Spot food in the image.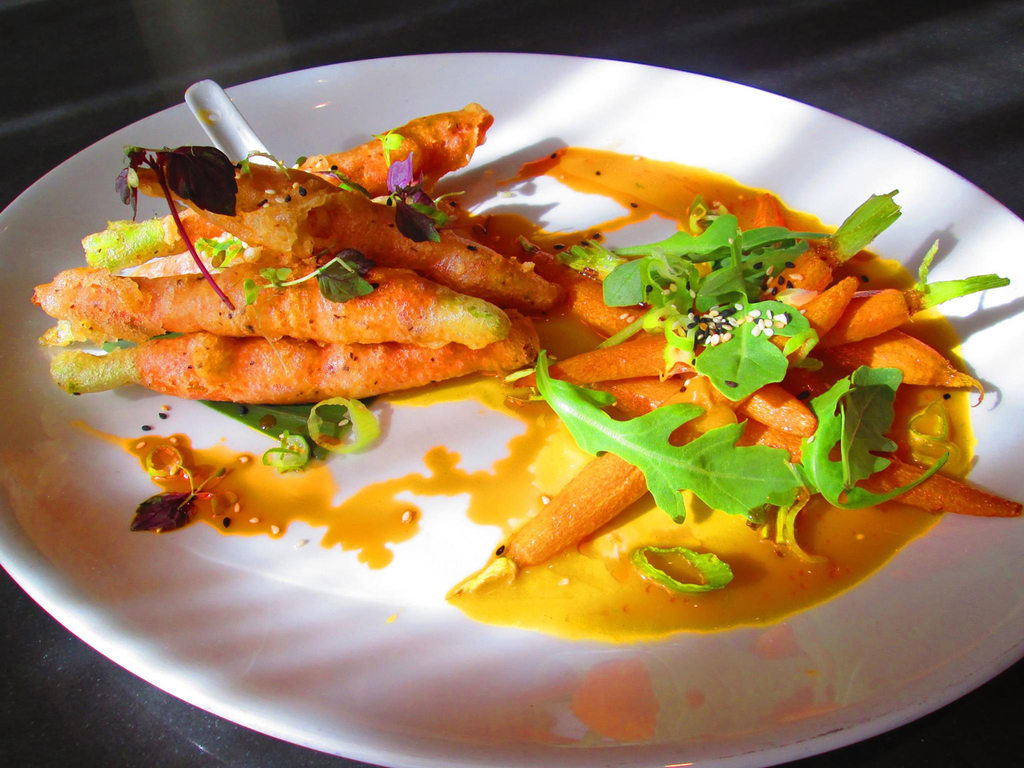
food found at 65/408/417/574.
